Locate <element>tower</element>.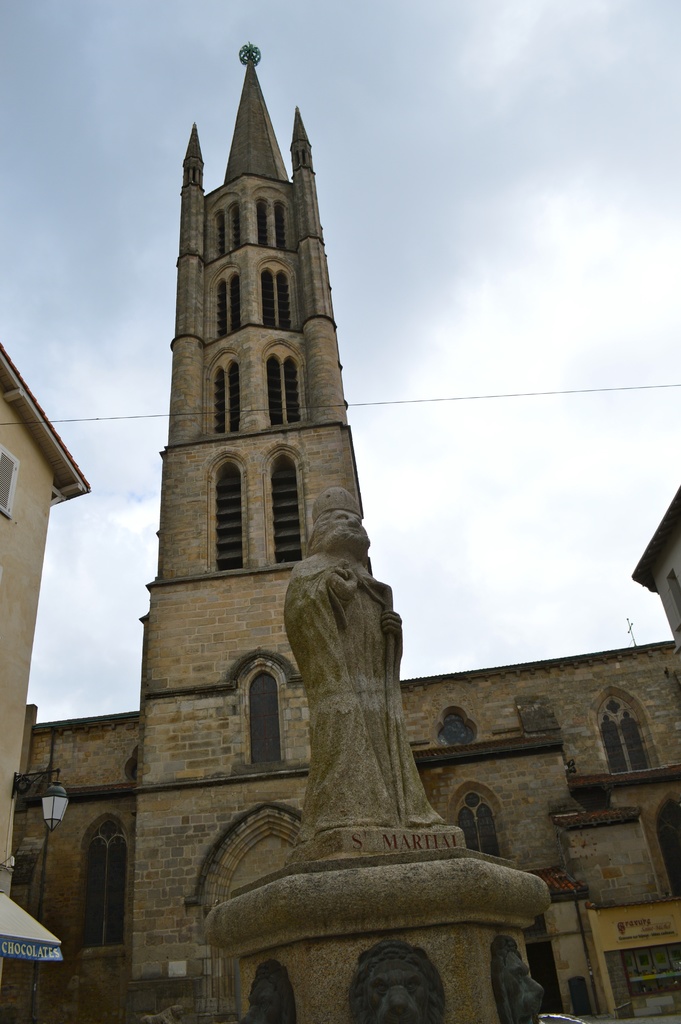
Bounding box: l=115, t=44, r=373, b=966.
